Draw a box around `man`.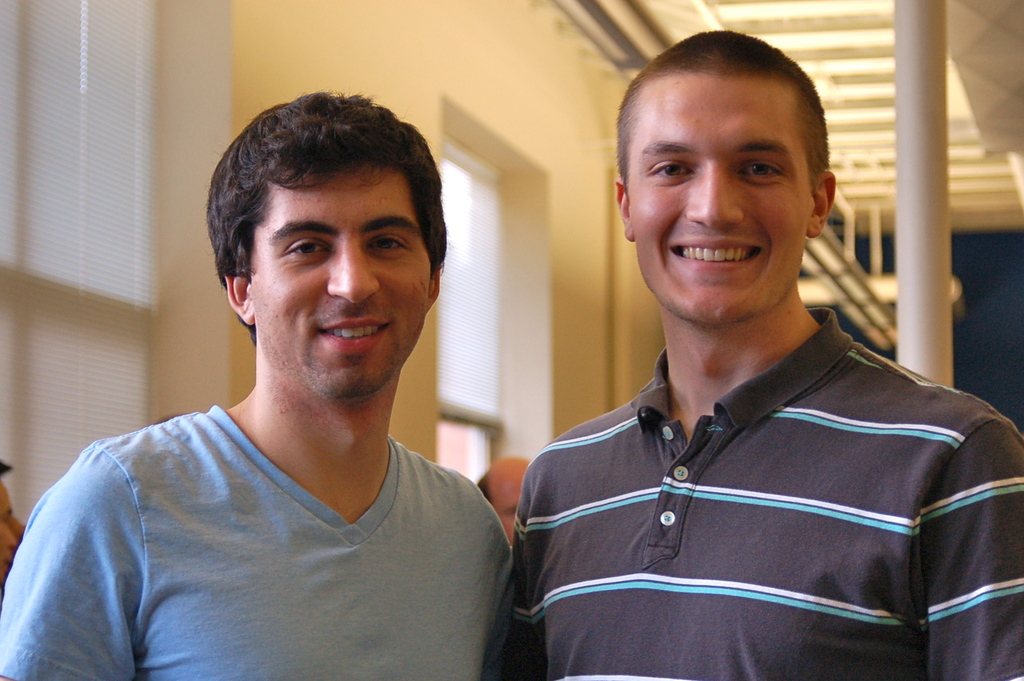
{"x1": 492, "y1": 28, "x2": 1023, "y2": 680}.
